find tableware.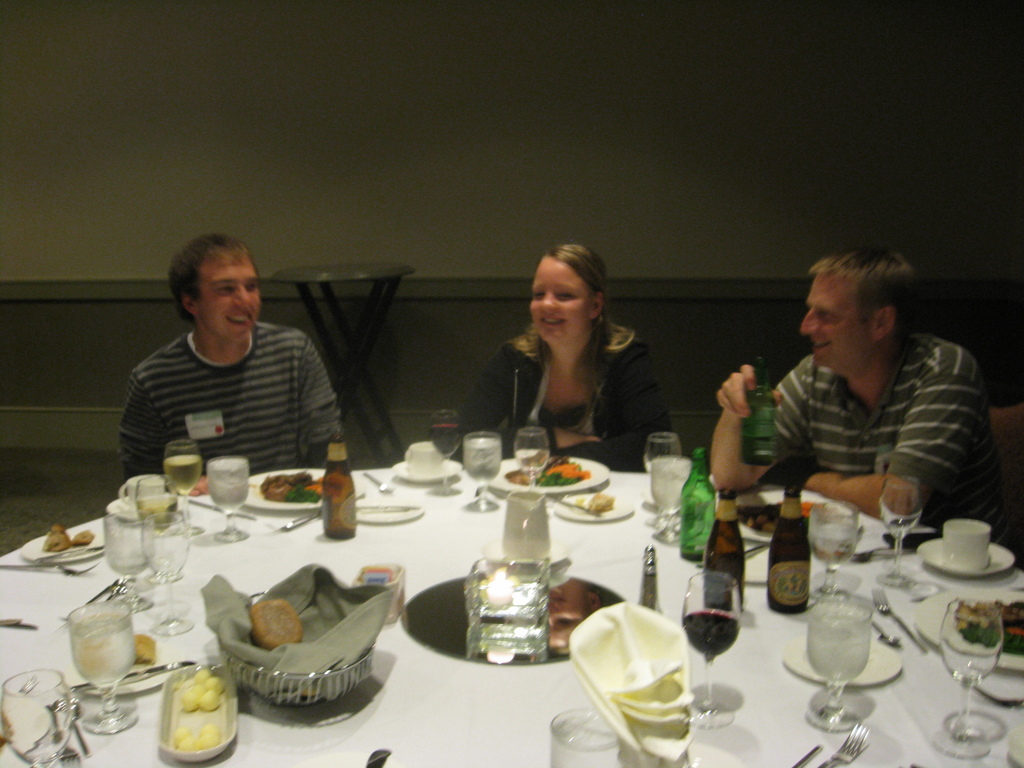
box=[782, 632, 904, 684].
